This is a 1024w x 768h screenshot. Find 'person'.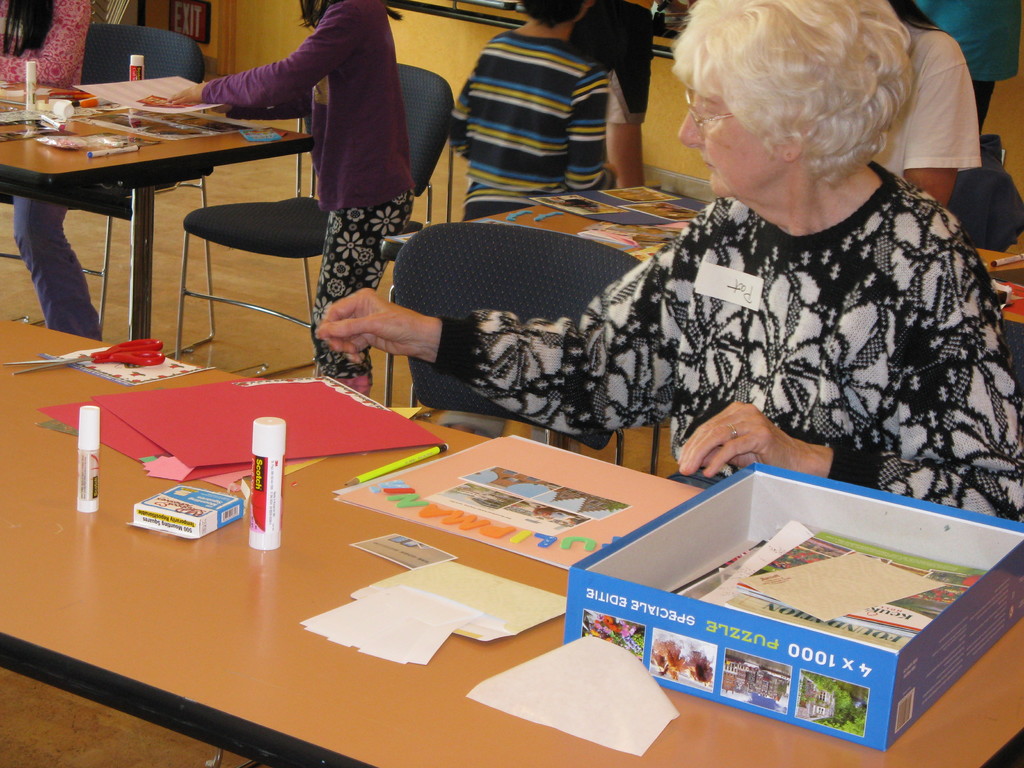
Bounding box: Rect(915, 0, 1023, 124).
